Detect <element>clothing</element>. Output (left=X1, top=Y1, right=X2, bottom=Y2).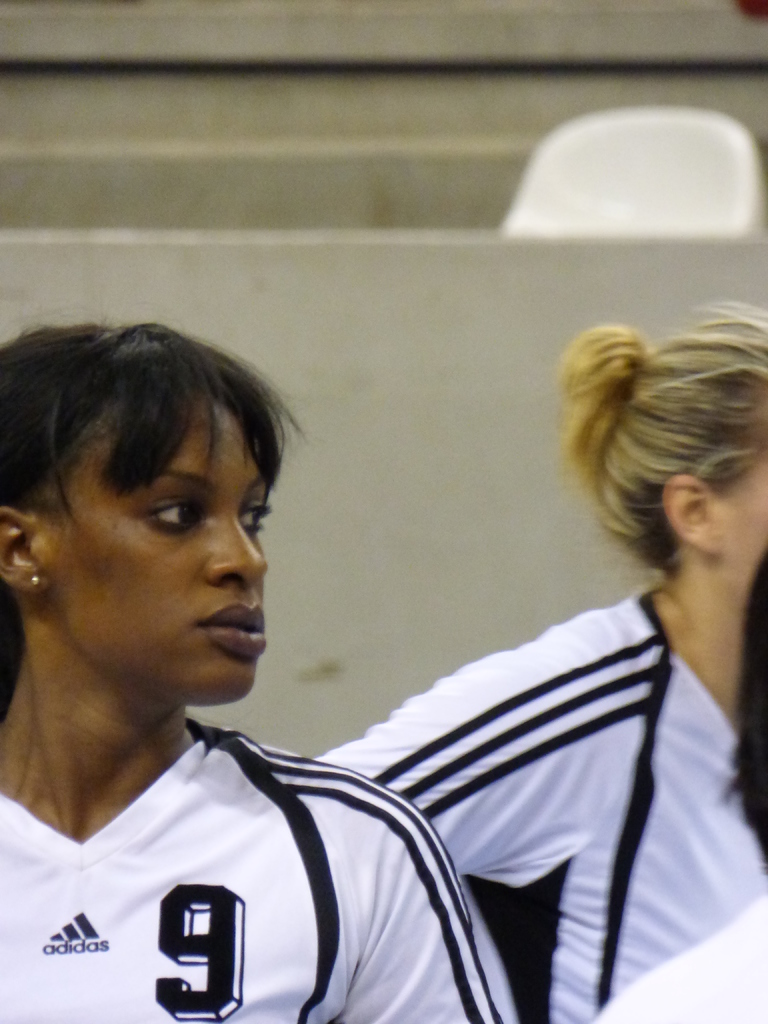
(left=0, top=632, right=515, bottom=1020).
